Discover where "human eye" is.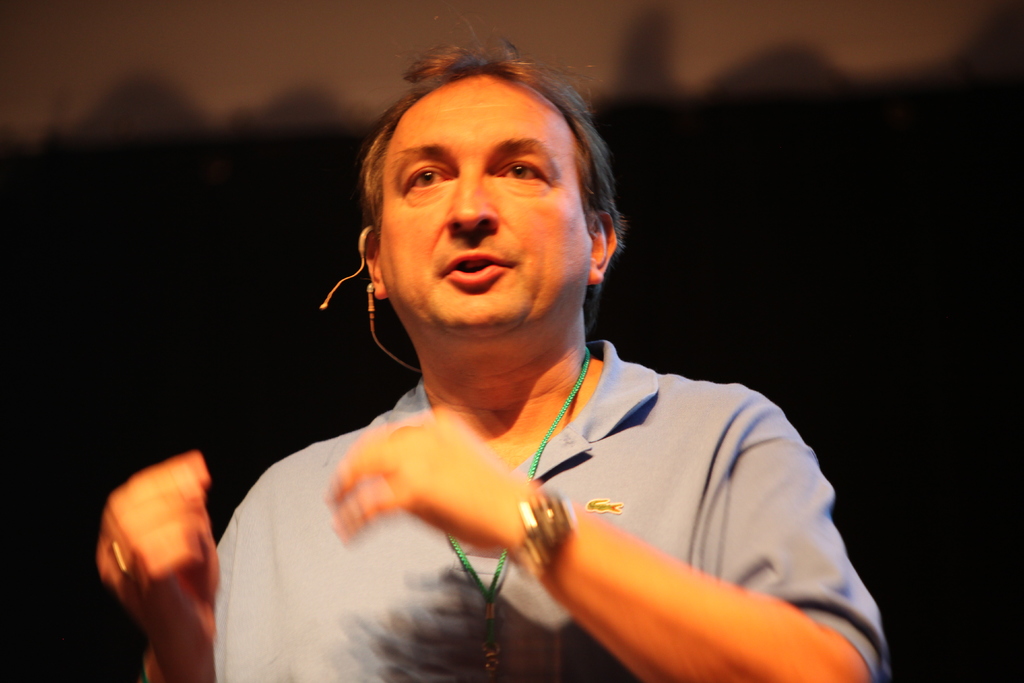
Discovered at [left=403, top=167, right=452, bottom=195].
